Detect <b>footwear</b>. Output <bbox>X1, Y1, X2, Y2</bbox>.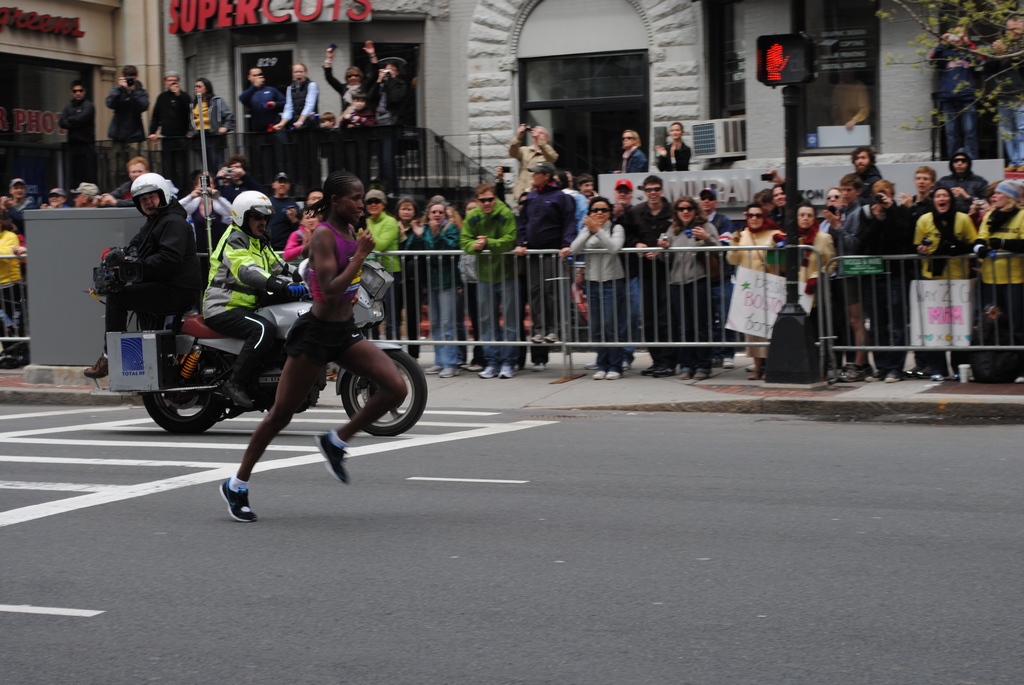
<bbox>884, 370, 898, 386</bbox>.
